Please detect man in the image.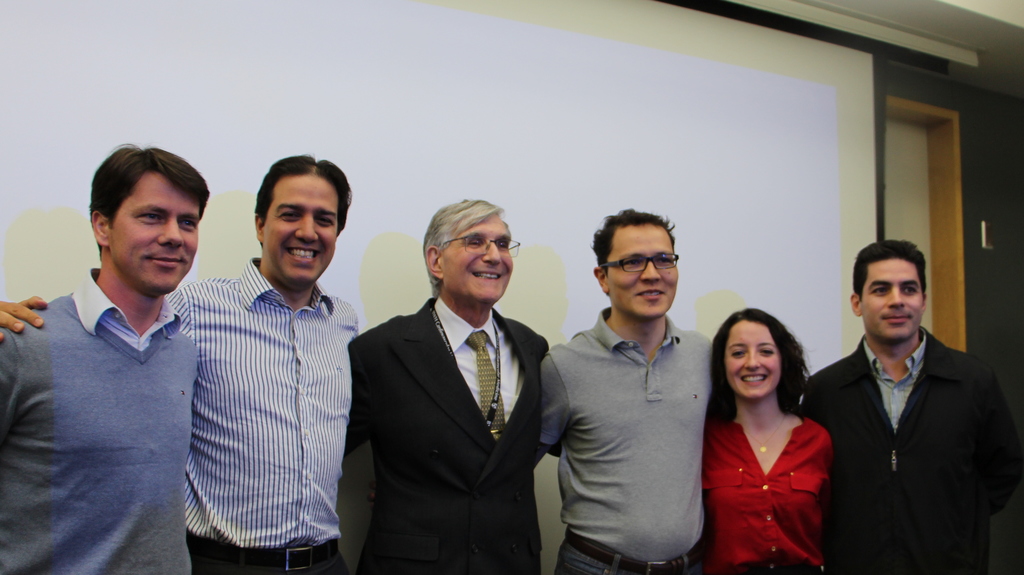
bbox=(0, 152, 364, 574).
